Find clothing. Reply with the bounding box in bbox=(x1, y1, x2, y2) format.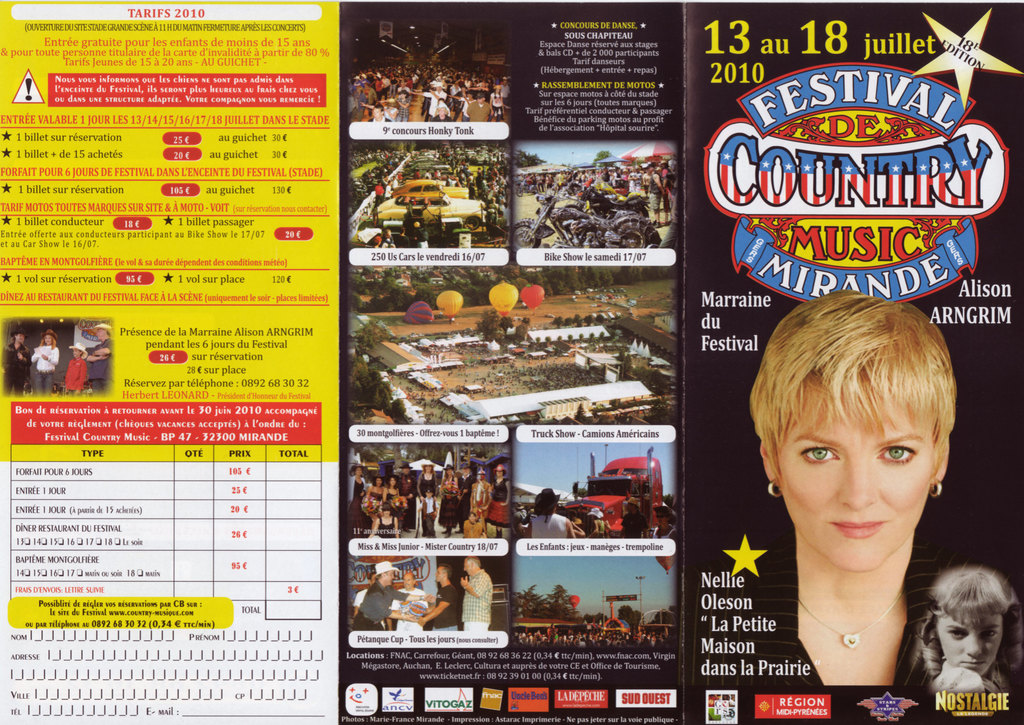
bbox=(84, 338, 115, 395).
